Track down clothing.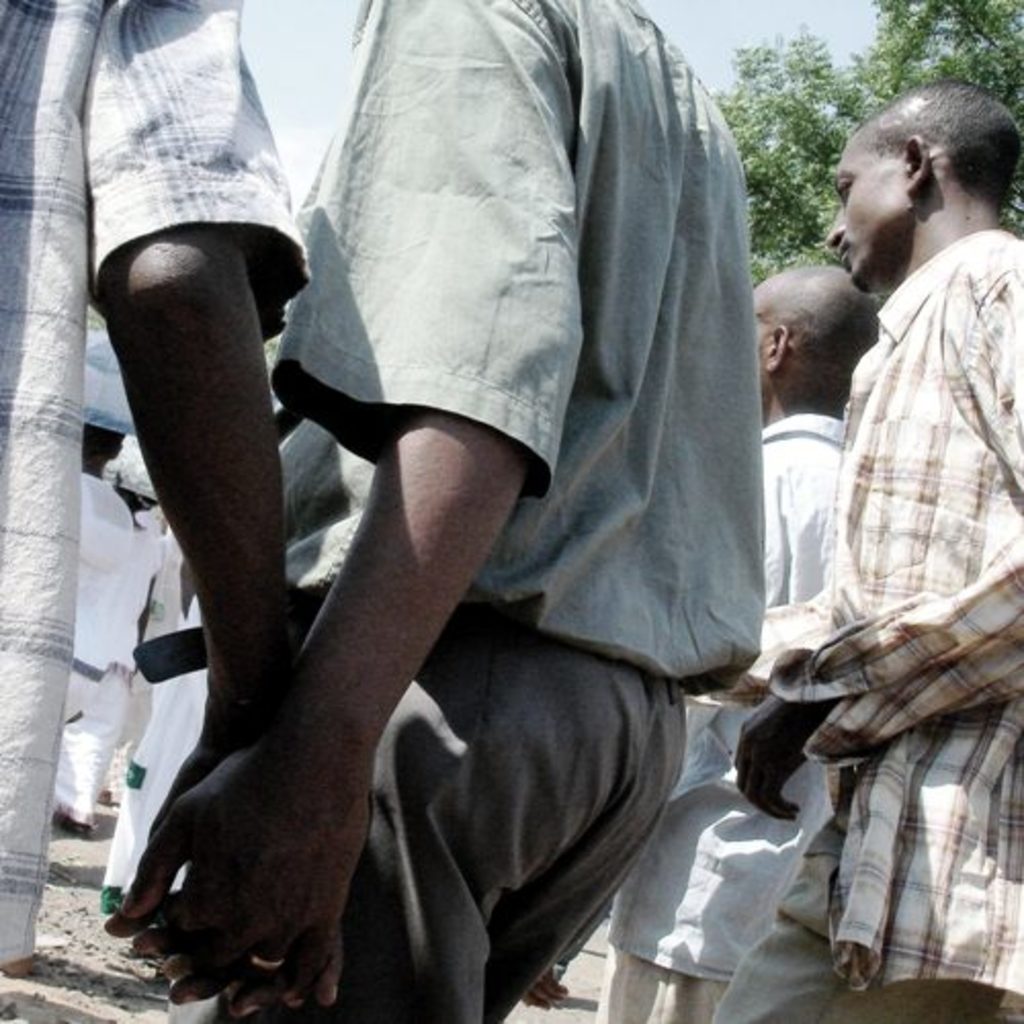
Tracked to rect(88, 578, 205, 918).
